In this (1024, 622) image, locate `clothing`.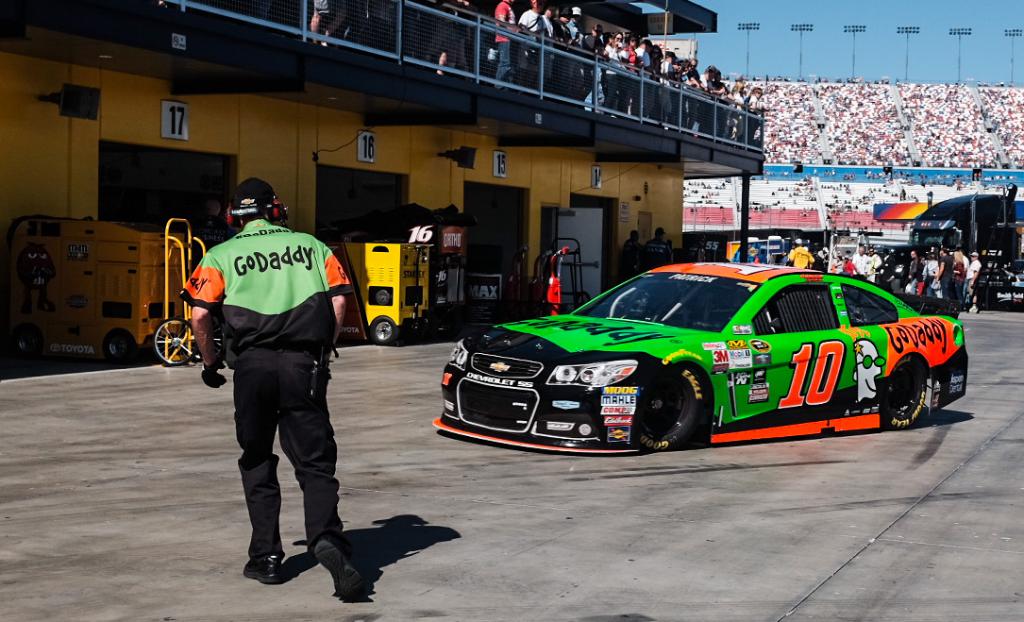
Bounding box: Rect(193, 175, 354, 562).
